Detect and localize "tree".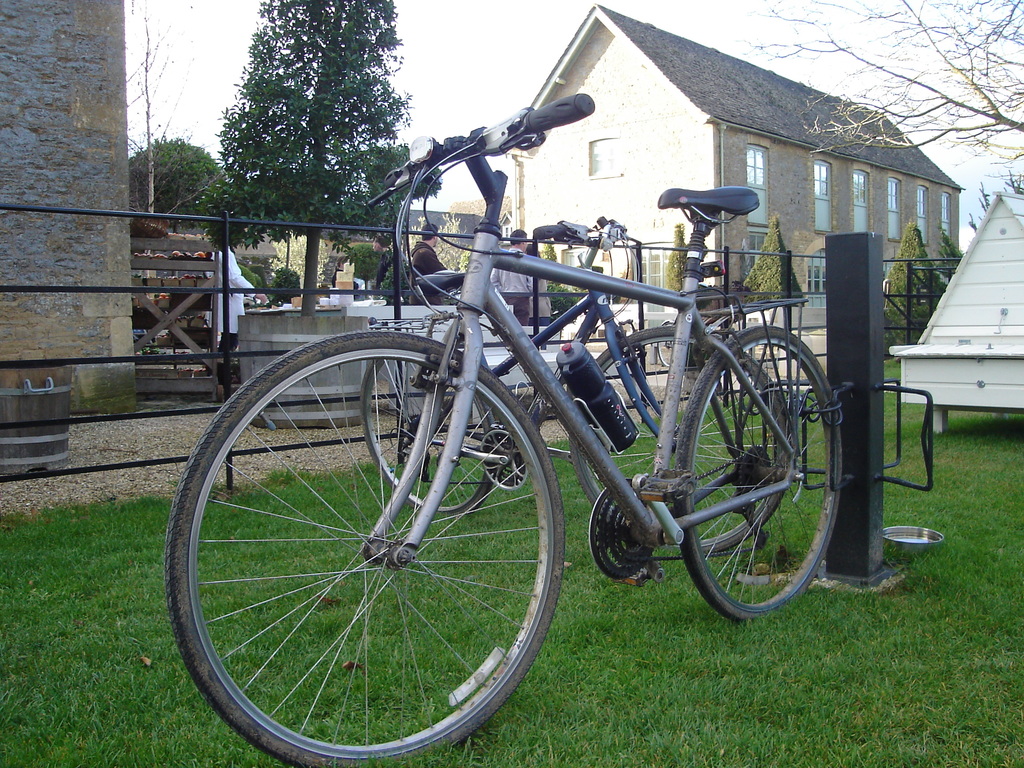
Localized at (x1=886, y1=218, x2=943, y2=348).
